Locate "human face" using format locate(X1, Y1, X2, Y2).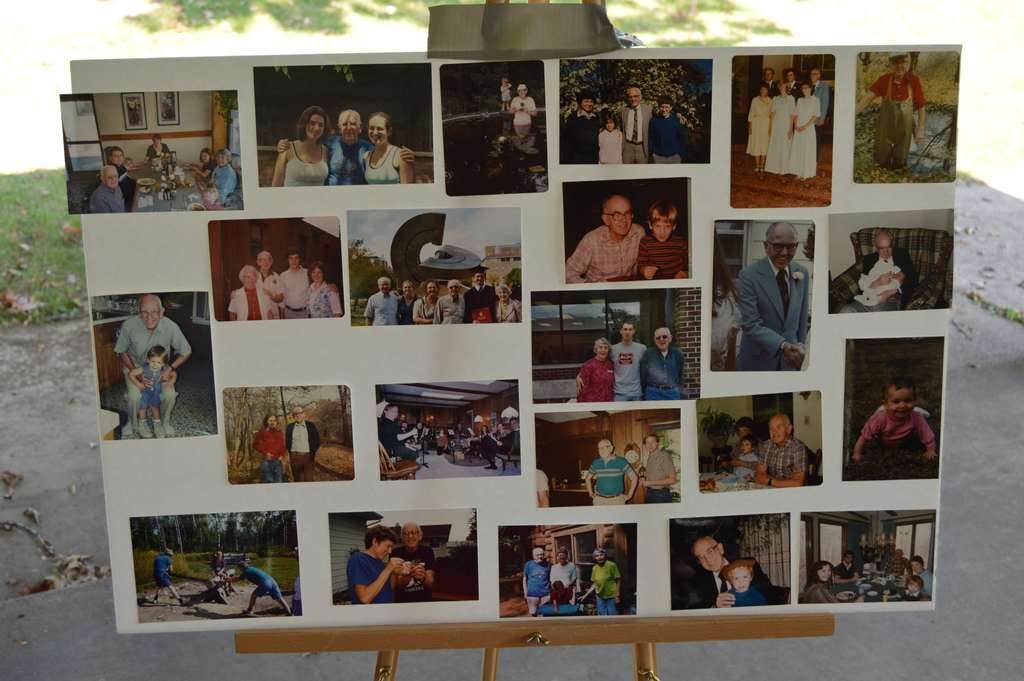
locate(243, 270, 253, 290).
